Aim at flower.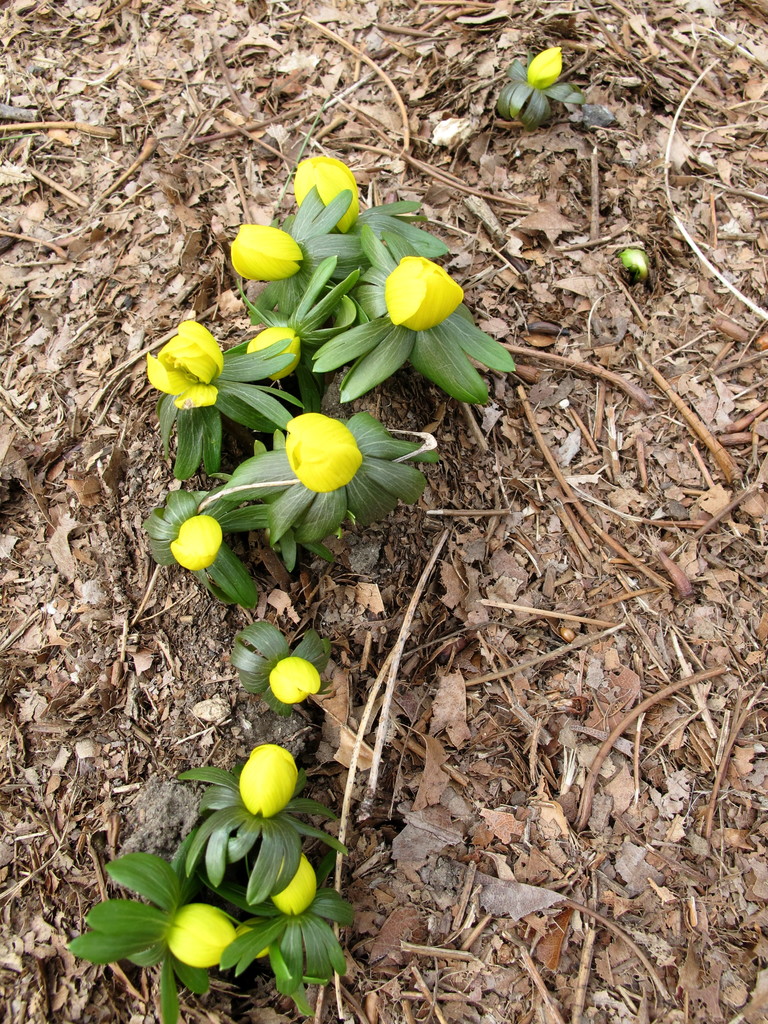
Aimed at x1=300, y1=155, x2=361, y2=227.
